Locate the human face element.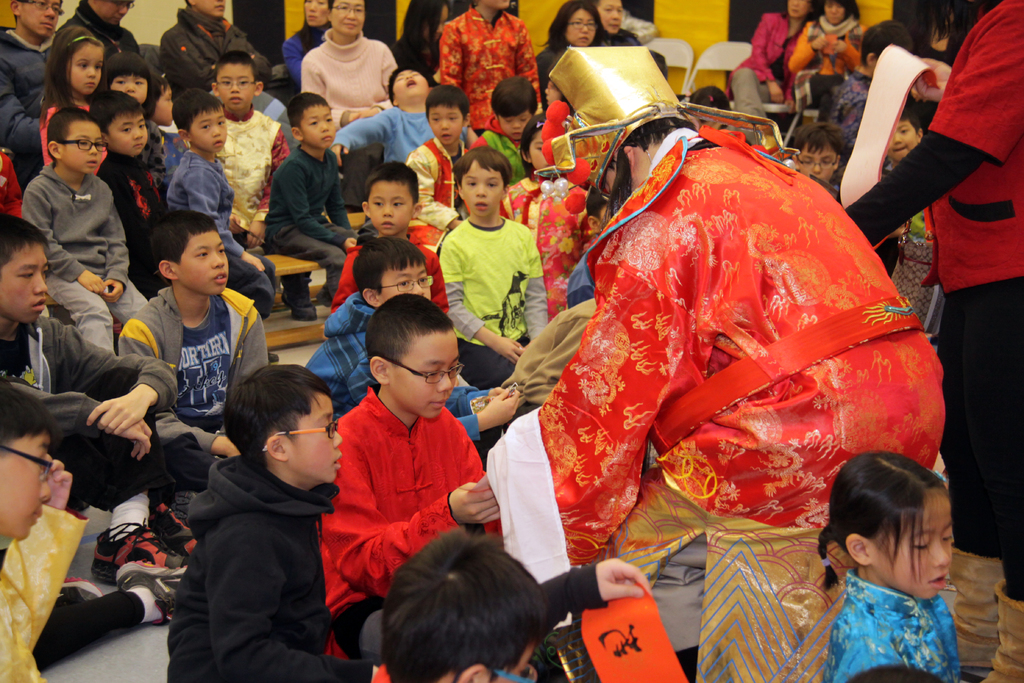
Element bbox: detection(526, 132, 547, 173).
